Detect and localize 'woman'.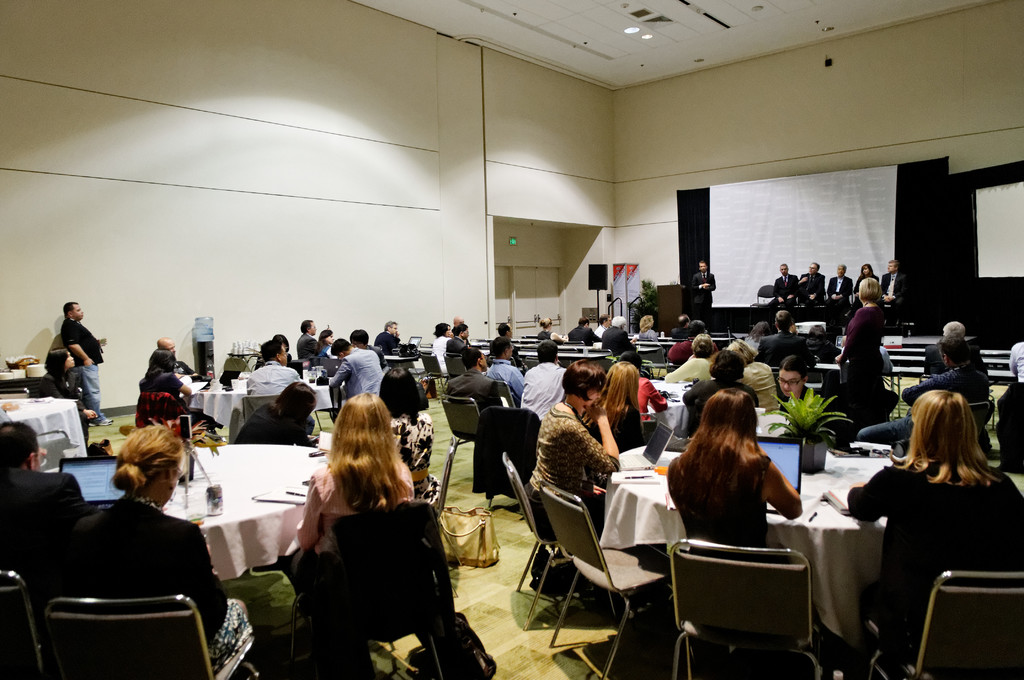
Localized at locate(279, 391, 413, 677).
